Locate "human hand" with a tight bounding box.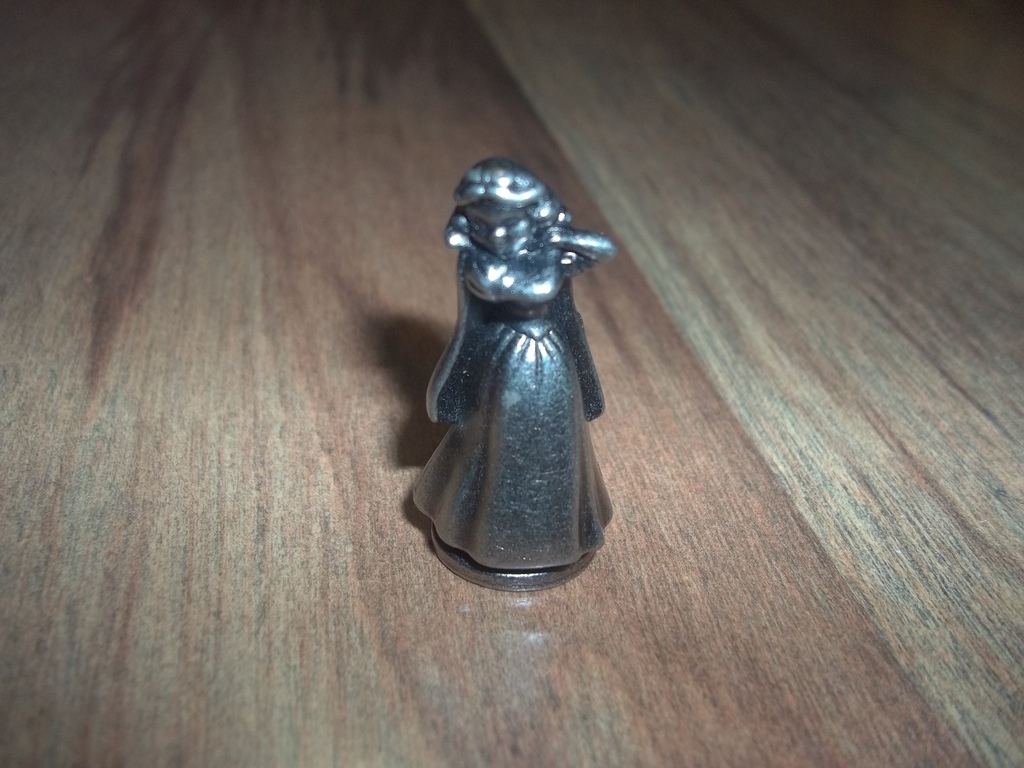
crop(531, 228, 574, 260).
